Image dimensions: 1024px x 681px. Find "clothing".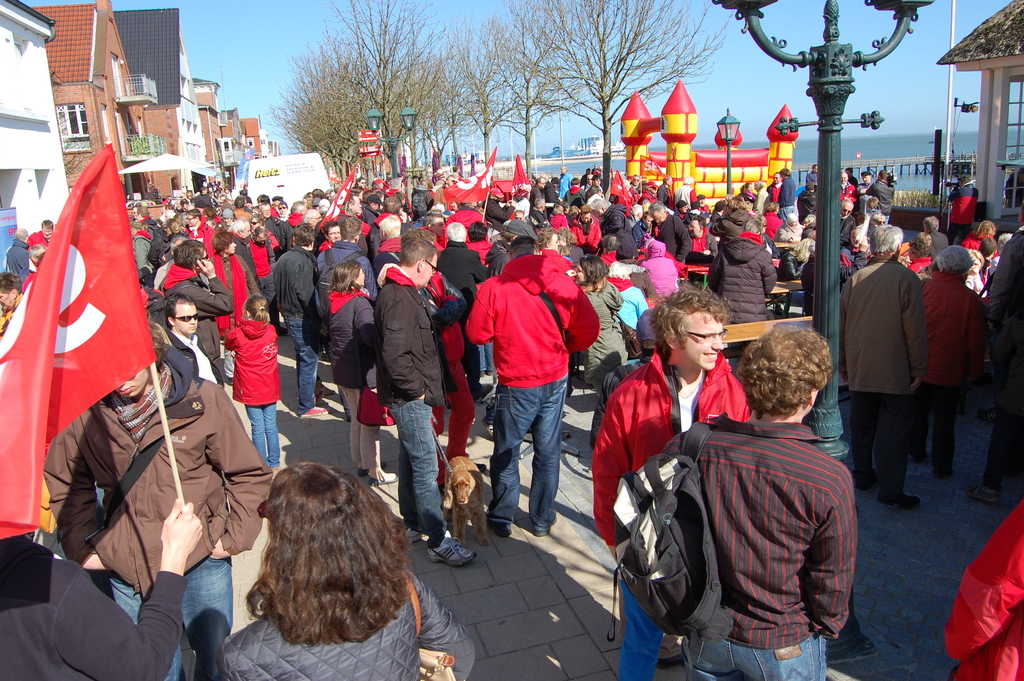
bbox(613, 253, 658, 295).
